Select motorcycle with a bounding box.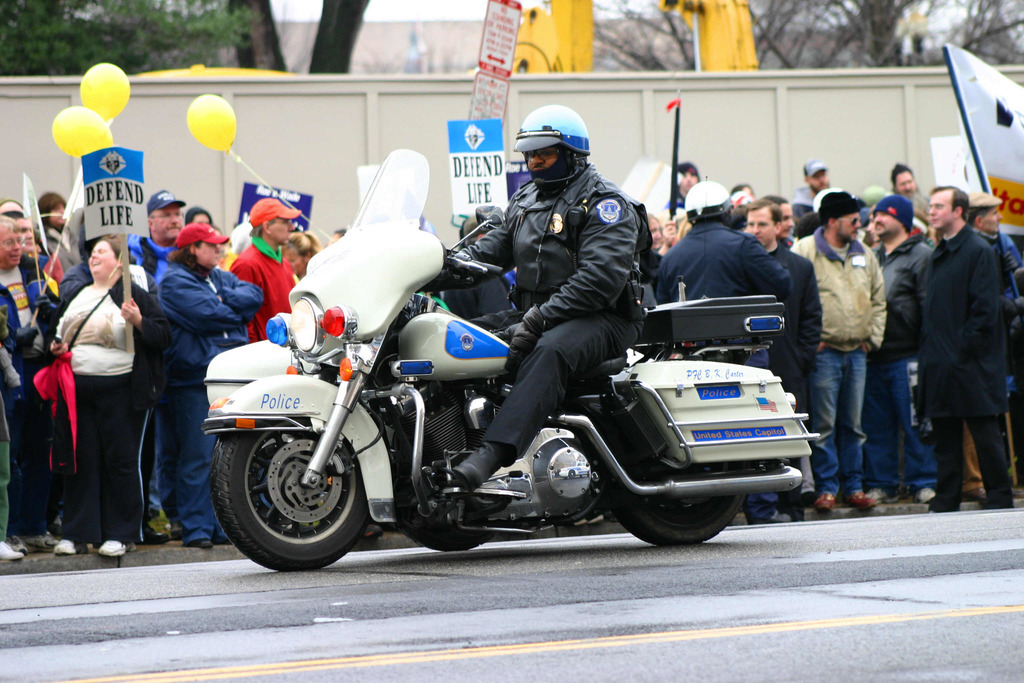
x1=212, y1=231, x2=820, y2=574.
